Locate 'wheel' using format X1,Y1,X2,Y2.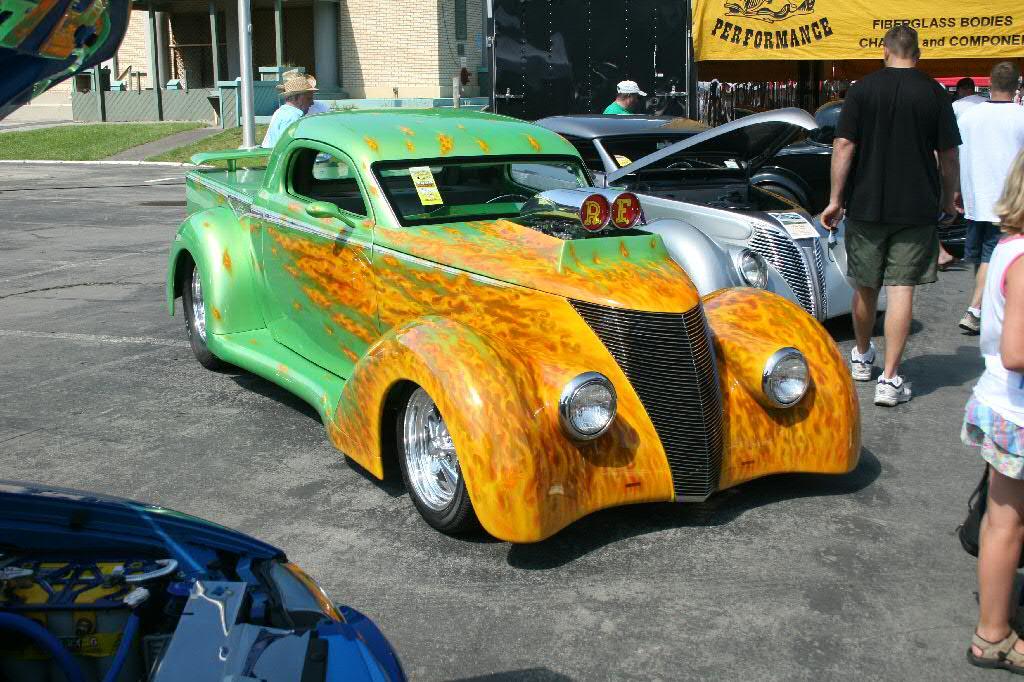
489,193,527,207.
